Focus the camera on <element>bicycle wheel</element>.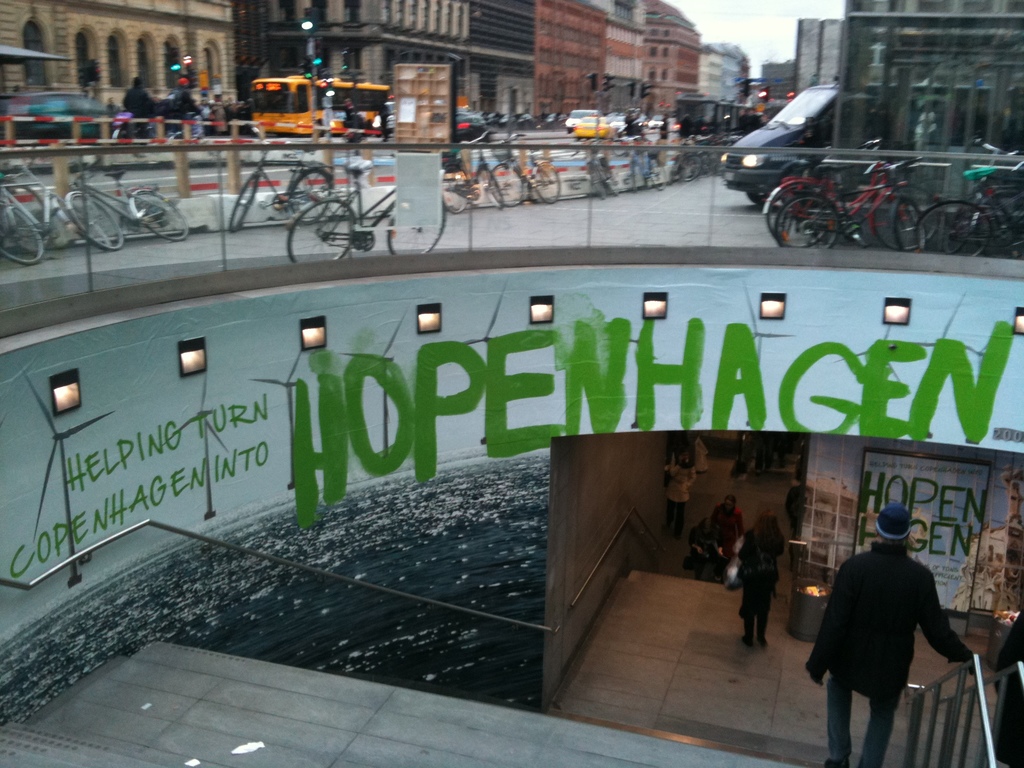
Focus region: box(67, 188, 129, 252).
